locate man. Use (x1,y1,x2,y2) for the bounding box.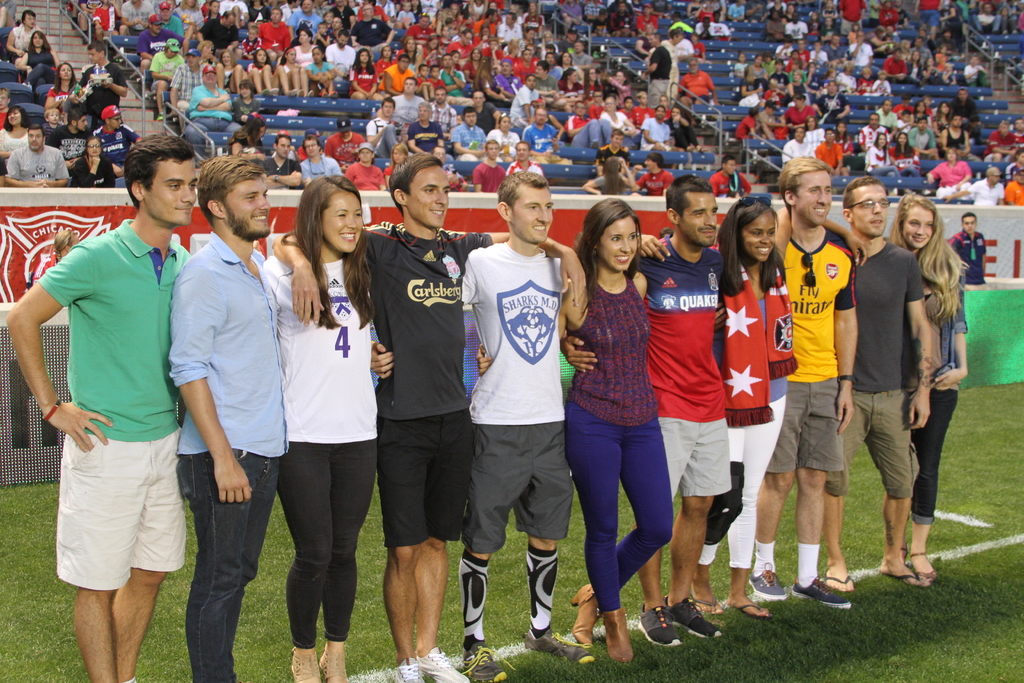
(264,6,292,63).
